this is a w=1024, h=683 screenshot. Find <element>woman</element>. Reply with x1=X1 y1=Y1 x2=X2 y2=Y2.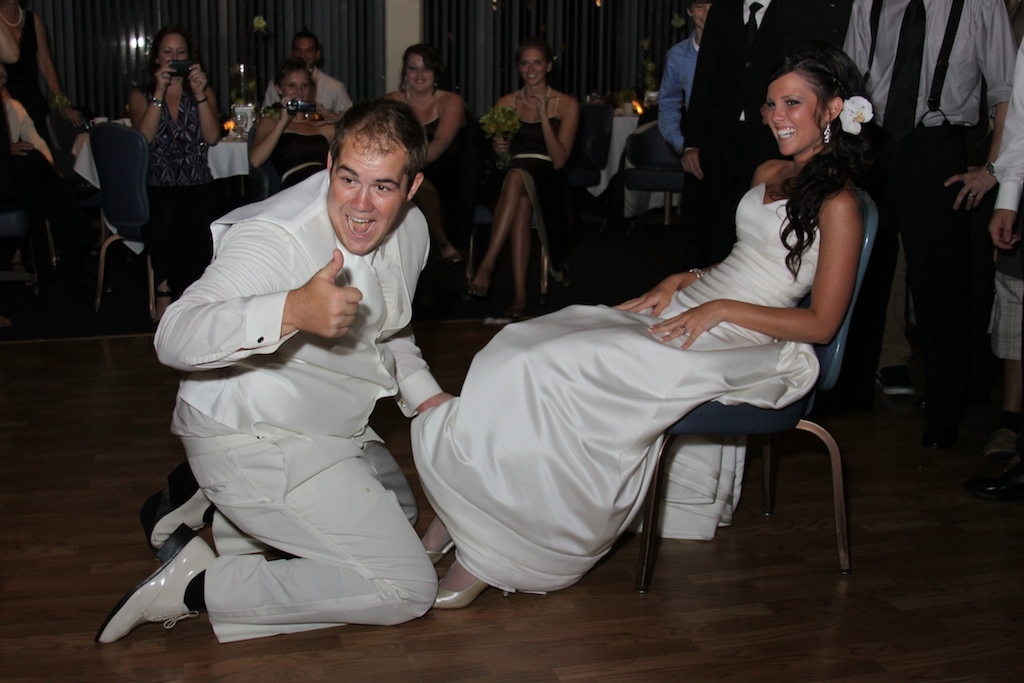
x1=475 y1=54 x2=836 y2=627.
